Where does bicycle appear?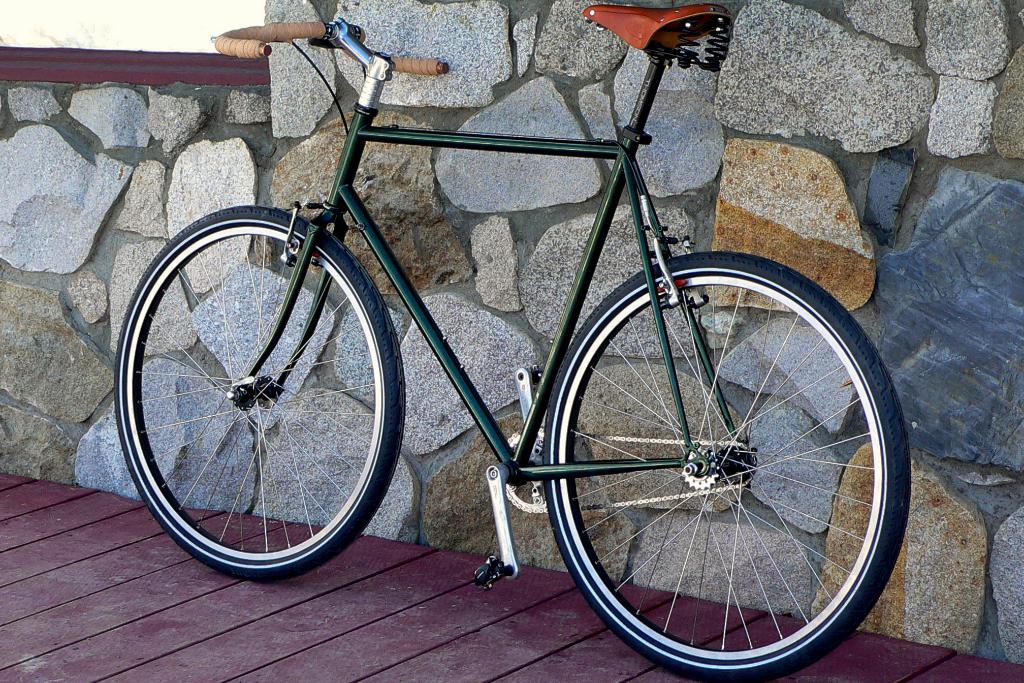
Appears at 97, 5, 923, 682.
